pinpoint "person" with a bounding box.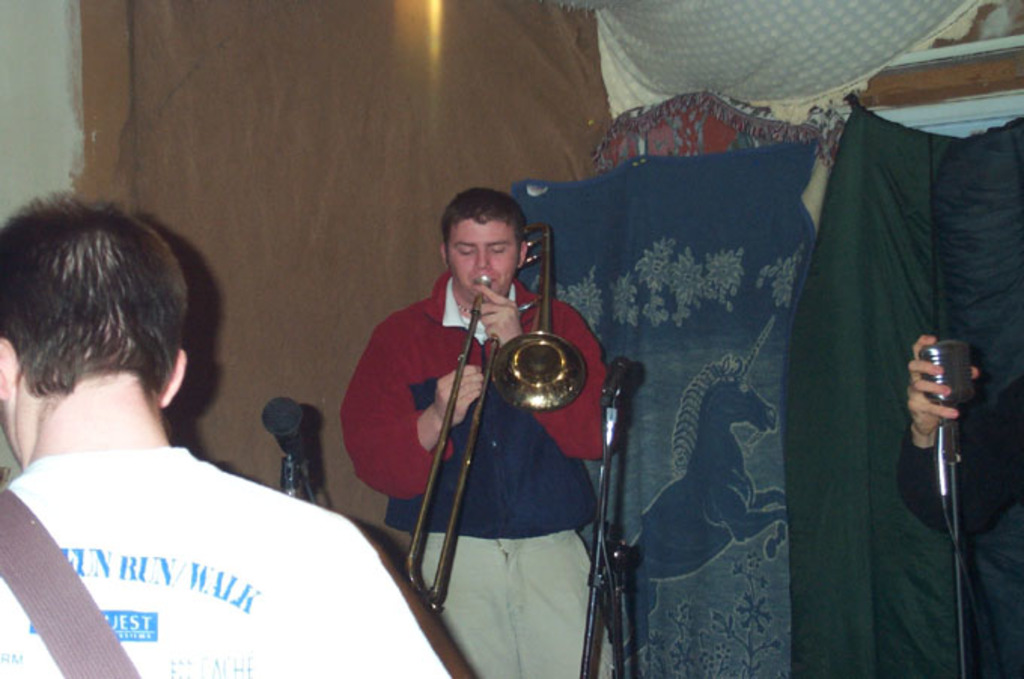
0 190 455 677.
